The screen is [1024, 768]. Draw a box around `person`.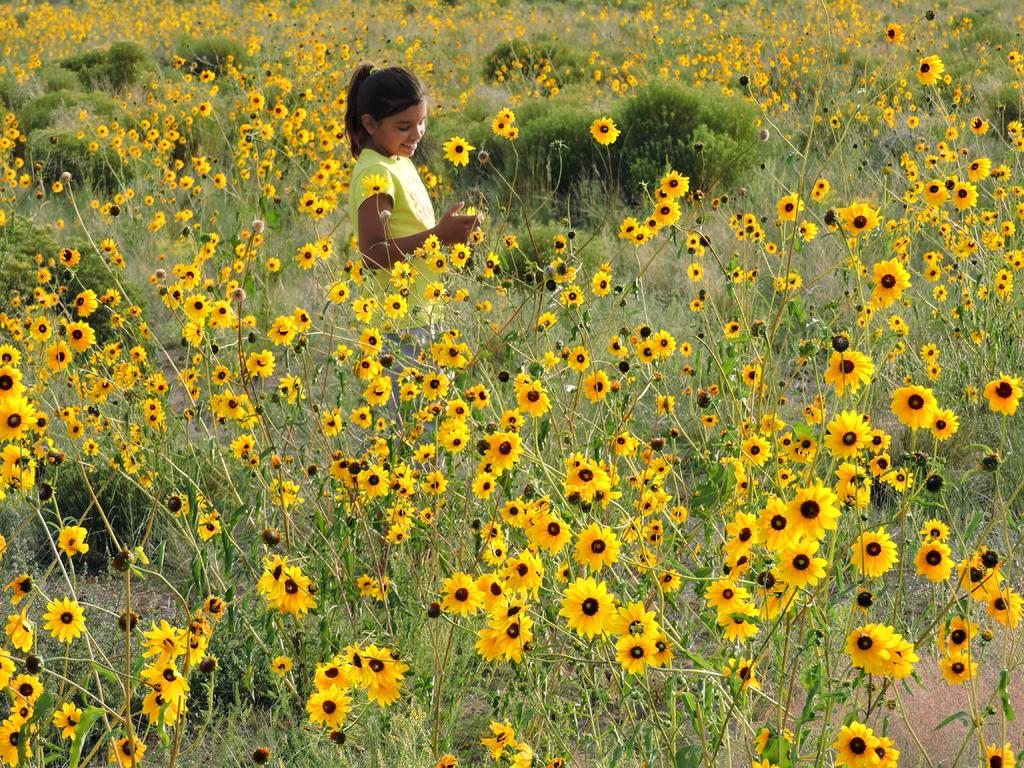
344, 56, 479, 282.
